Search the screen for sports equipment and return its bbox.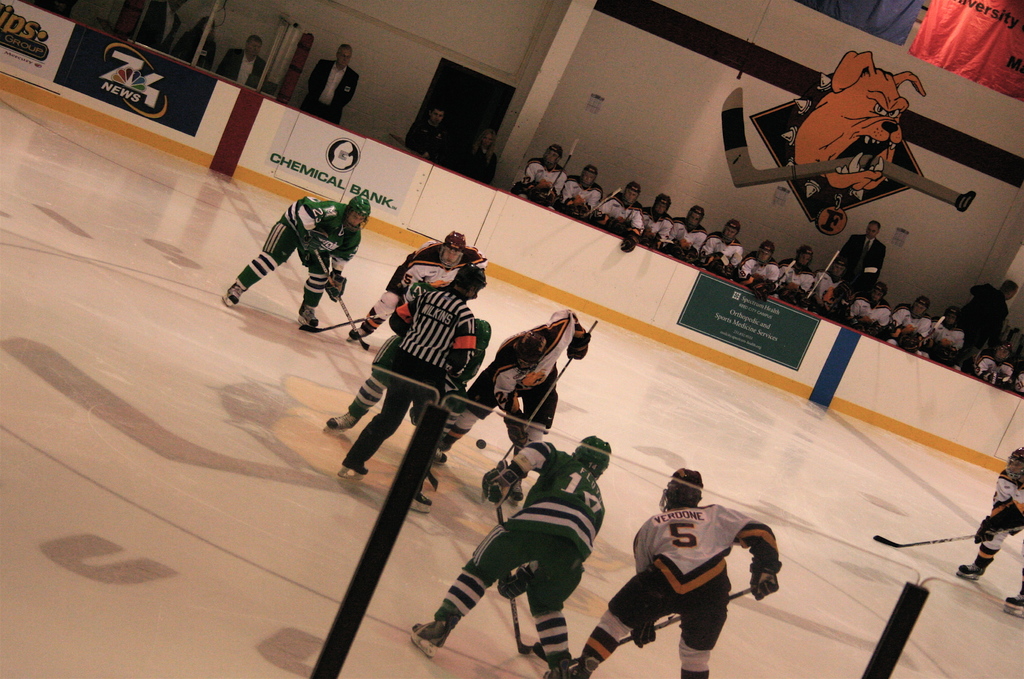
Found: detection(876, 525, 1023, 547).
